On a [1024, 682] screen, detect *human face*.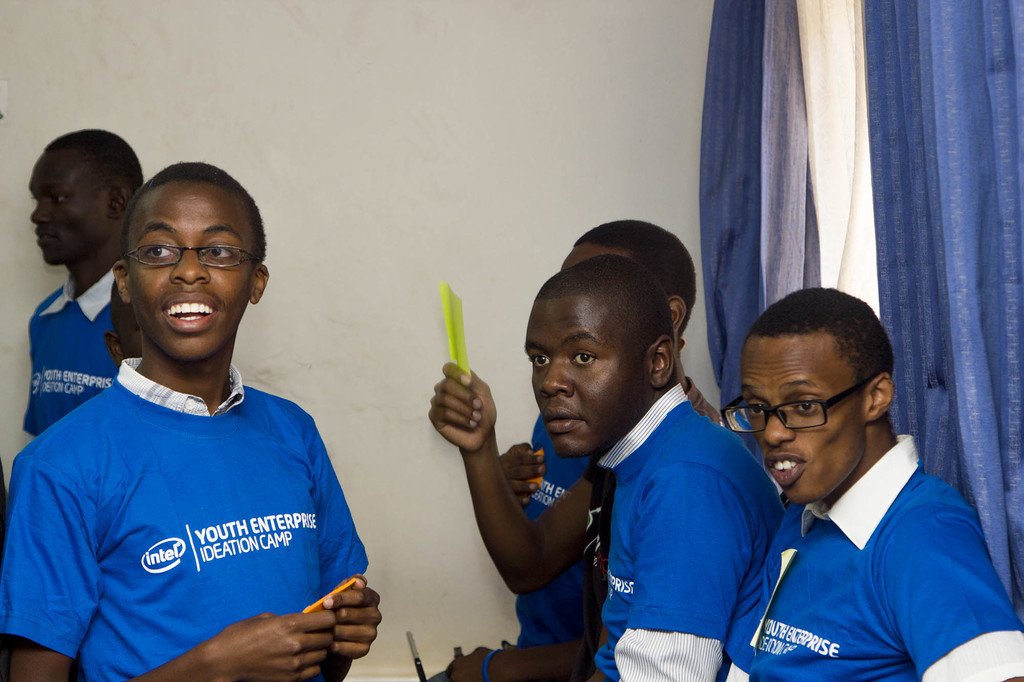
(28,161,108,269).
